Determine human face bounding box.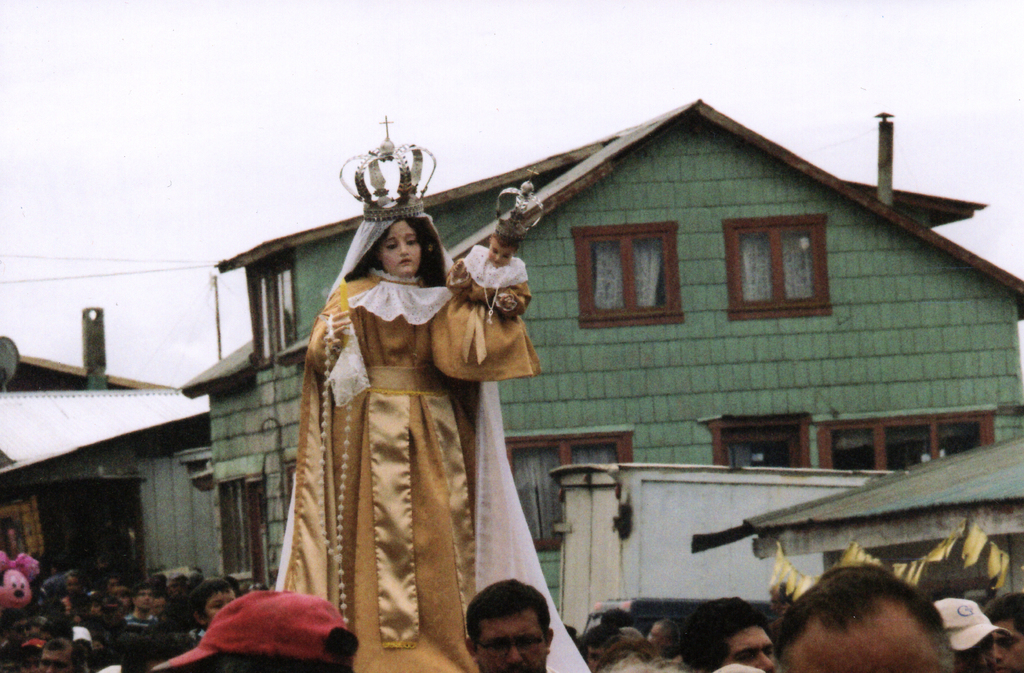
Determined: 726:624:774:672.
